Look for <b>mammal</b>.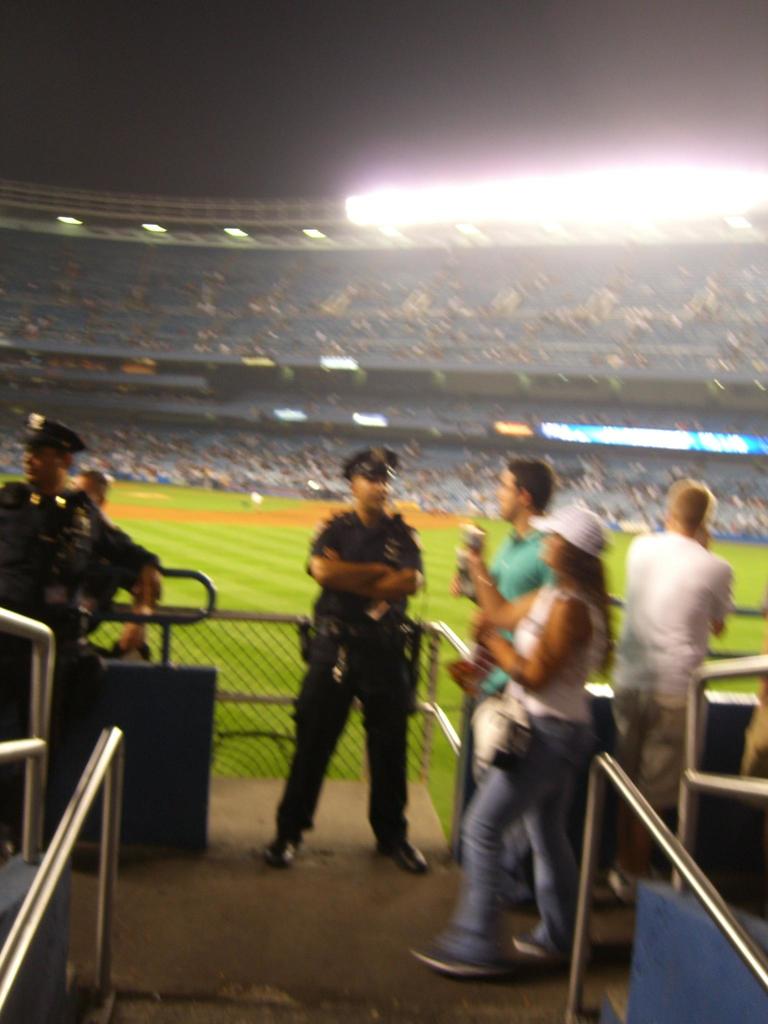
Found: [x1=0, y1=415, x2=126, y2=849].
